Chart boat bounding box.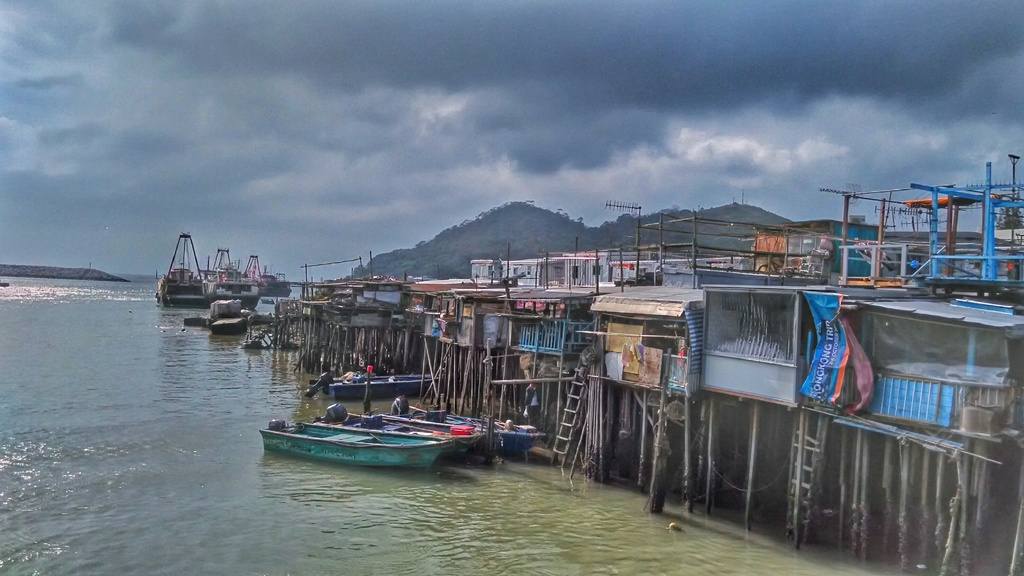
Charted: [x1=332, y1=360, x2=424, y2=402].
